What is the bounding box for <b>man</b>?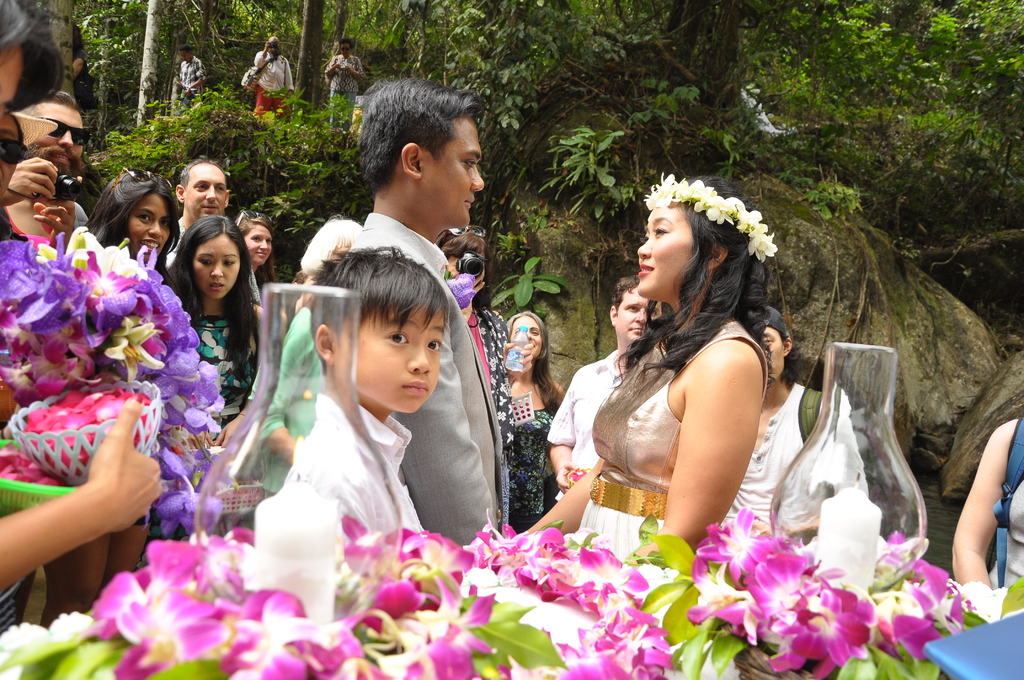
[x1=254, y1=34, x2=294, y2=118].
